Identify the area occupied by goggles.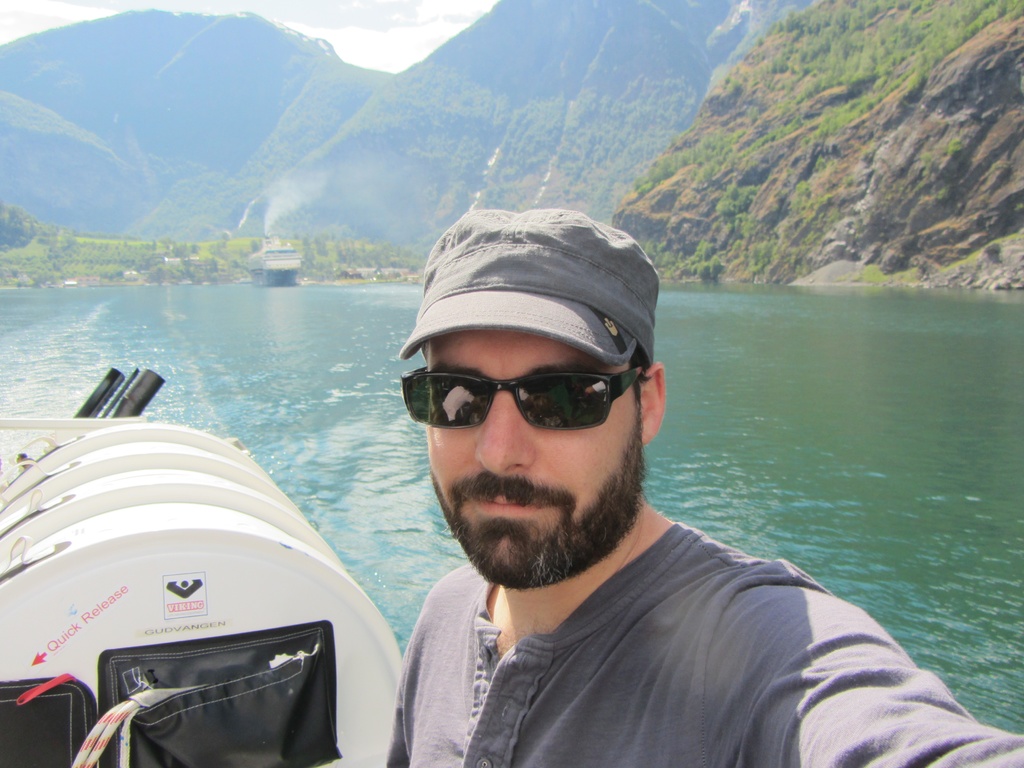
Area: detection(401, 349, 650, 438).
